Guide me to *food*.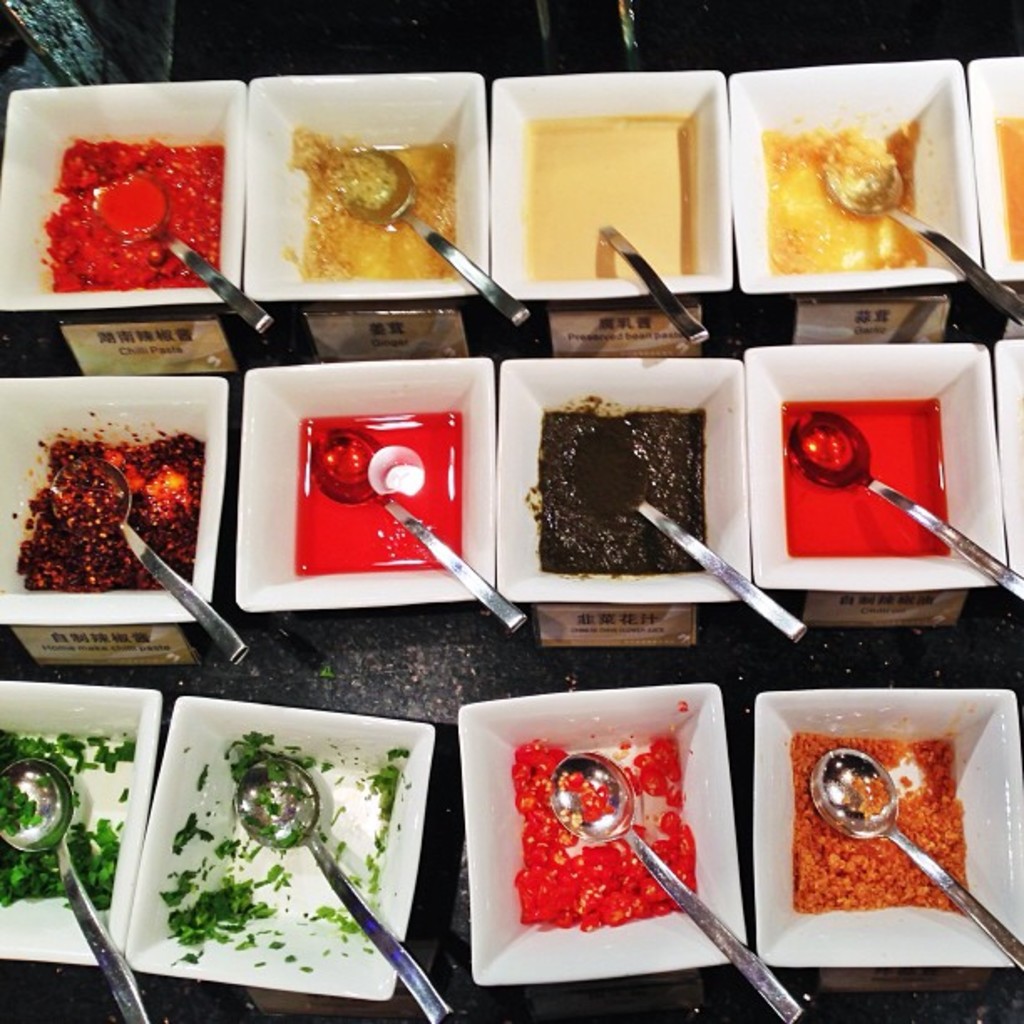
Guidance: bbox=(992, 110, 1022, 266).
